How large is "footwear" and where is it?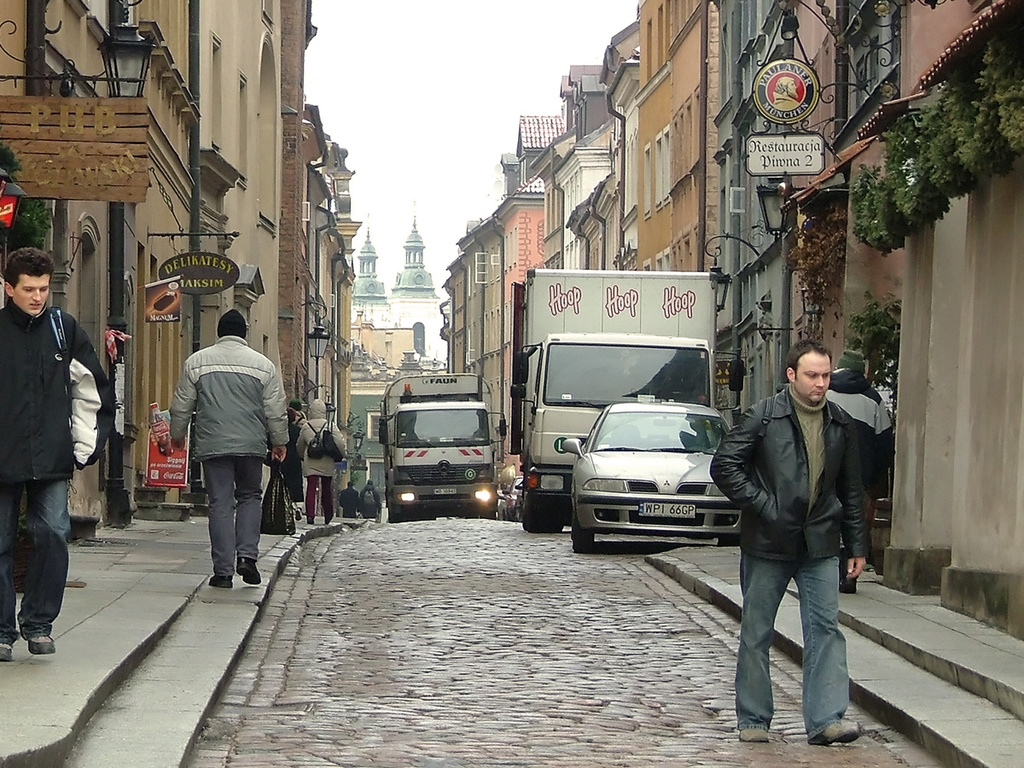
Bounding box: {"x1": 27, "y1": 635, "x2": 58, "y2": 656}.
